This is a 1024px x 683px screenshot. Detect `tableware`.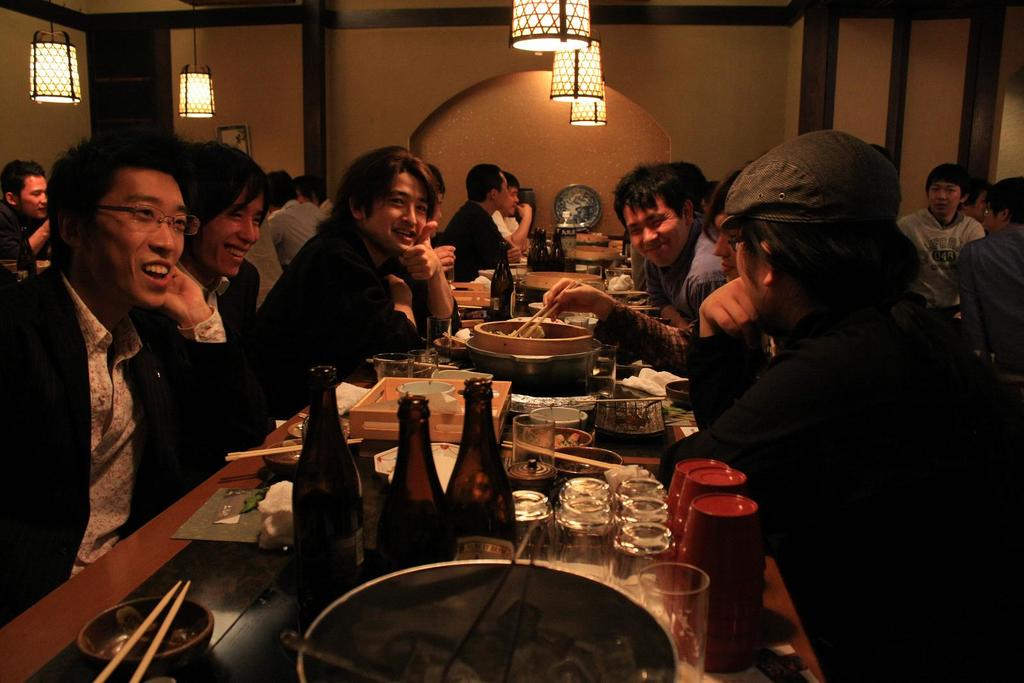
box=[295, 555, 670, 682].
